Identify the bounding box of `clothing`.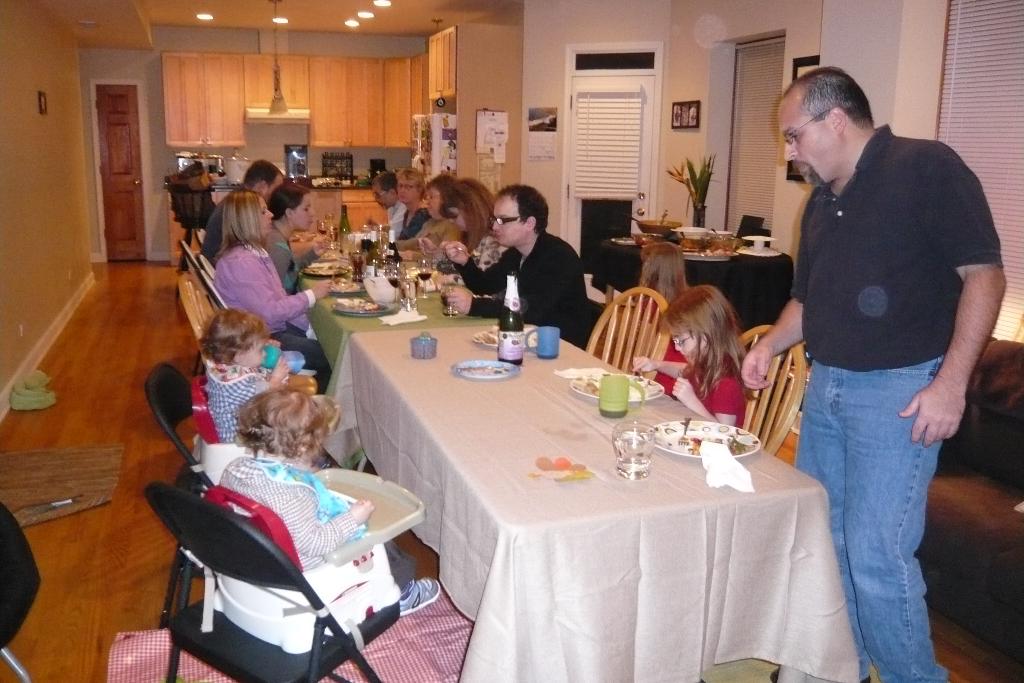
<bbox>385, 199, 406, 243</bbox>.
